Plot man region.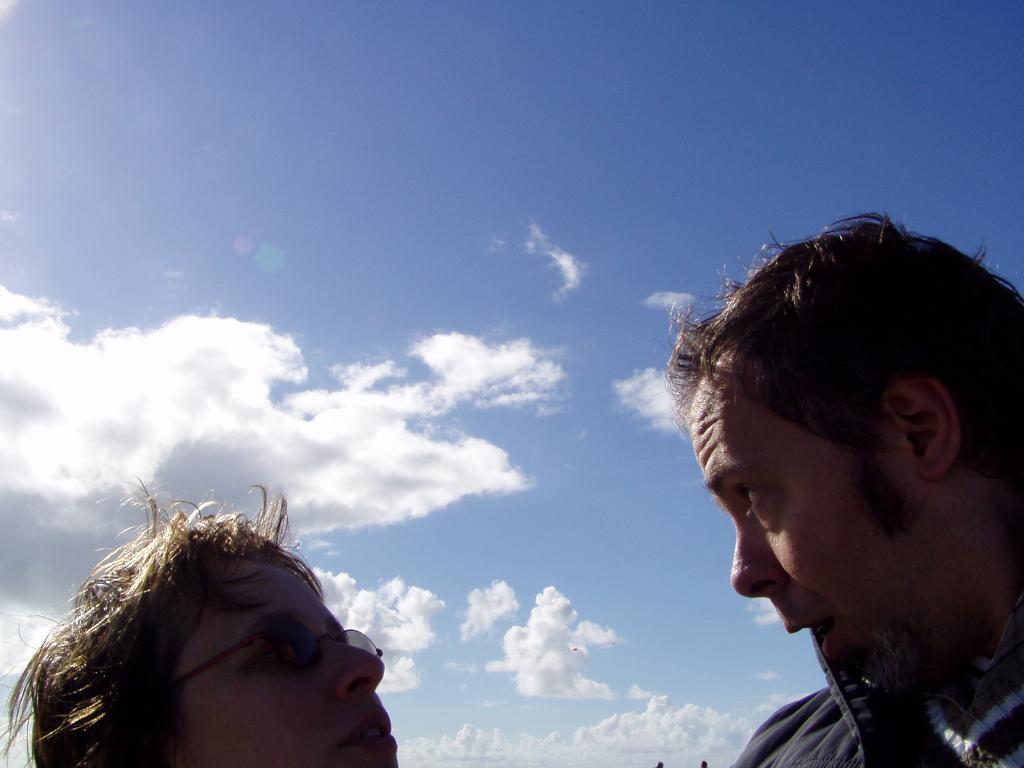
Plotted at <region>612, 190, 1023, 767</region>.
